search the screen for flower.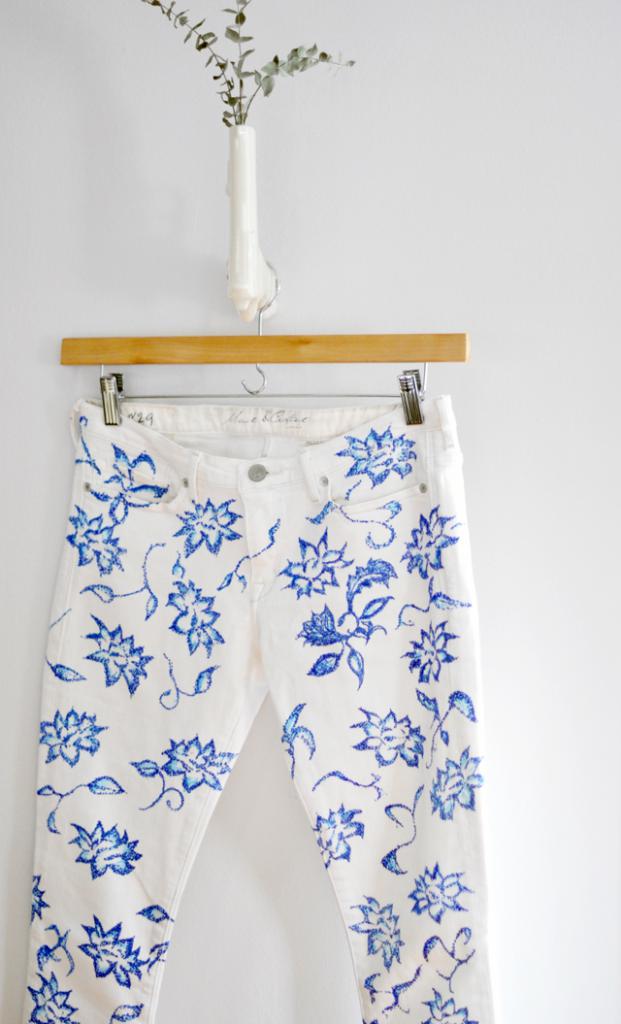
Found at pyautogui.locateOnScreen(42, 710, 106, 767).
